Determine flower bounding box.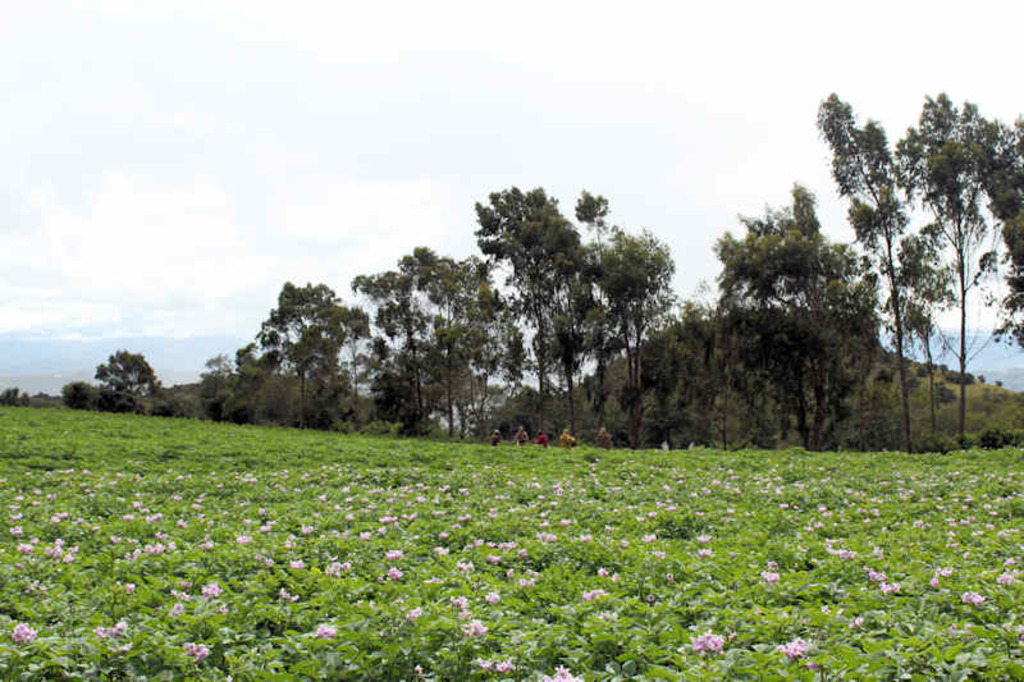
Determined: [left=550, top=660, right=581, bottom=681].
